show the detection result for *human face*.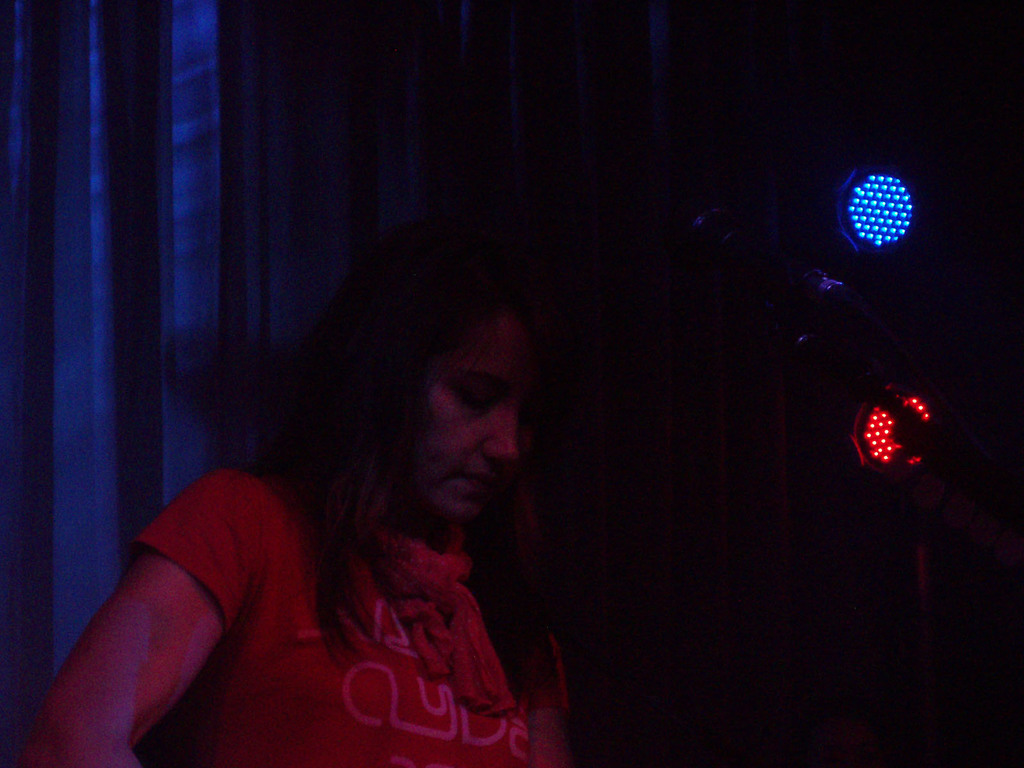
locate(433, 328, 531, 510).
